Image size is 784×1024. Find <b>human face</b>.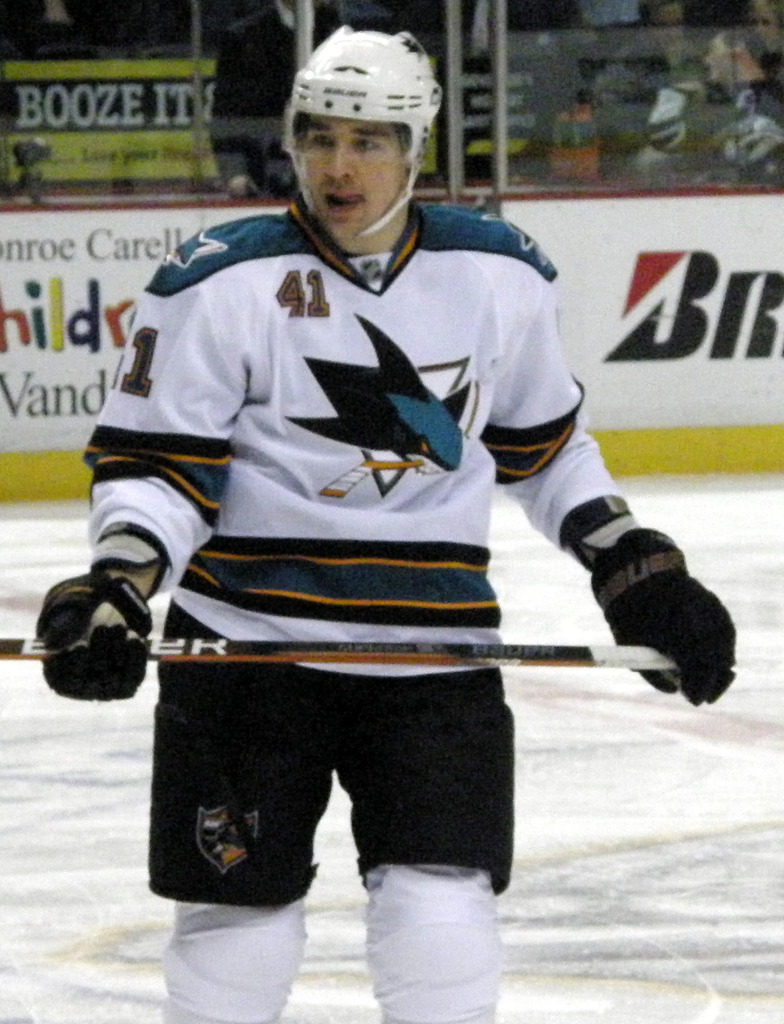
bbox=[304, 114, 409, 238].
